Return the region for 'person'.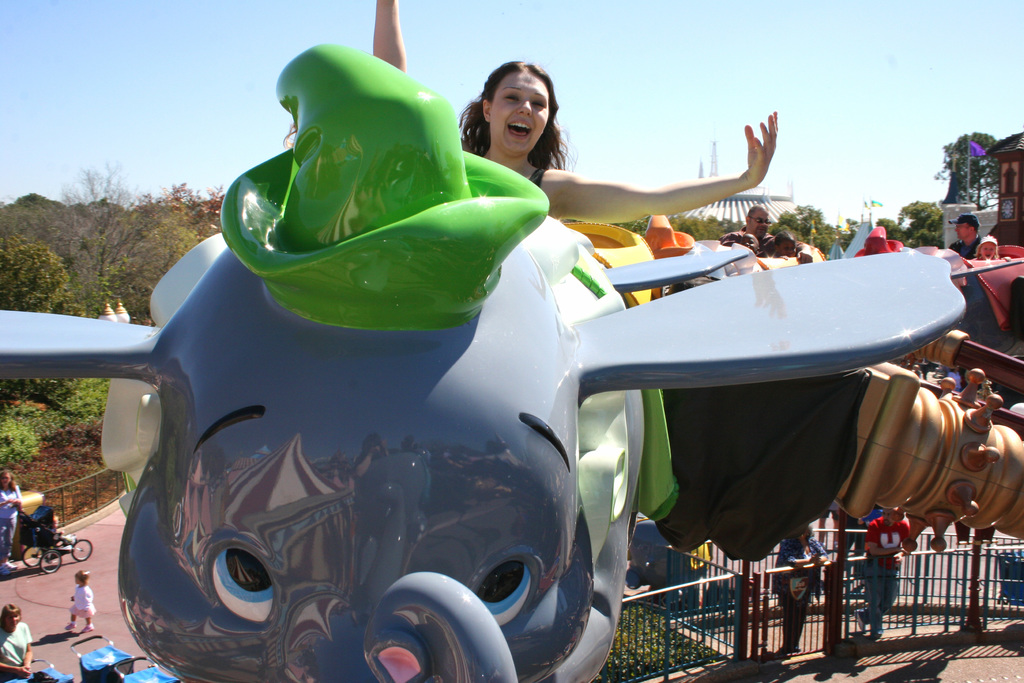
x1=64, y1=570, x2=97, y2=635.
